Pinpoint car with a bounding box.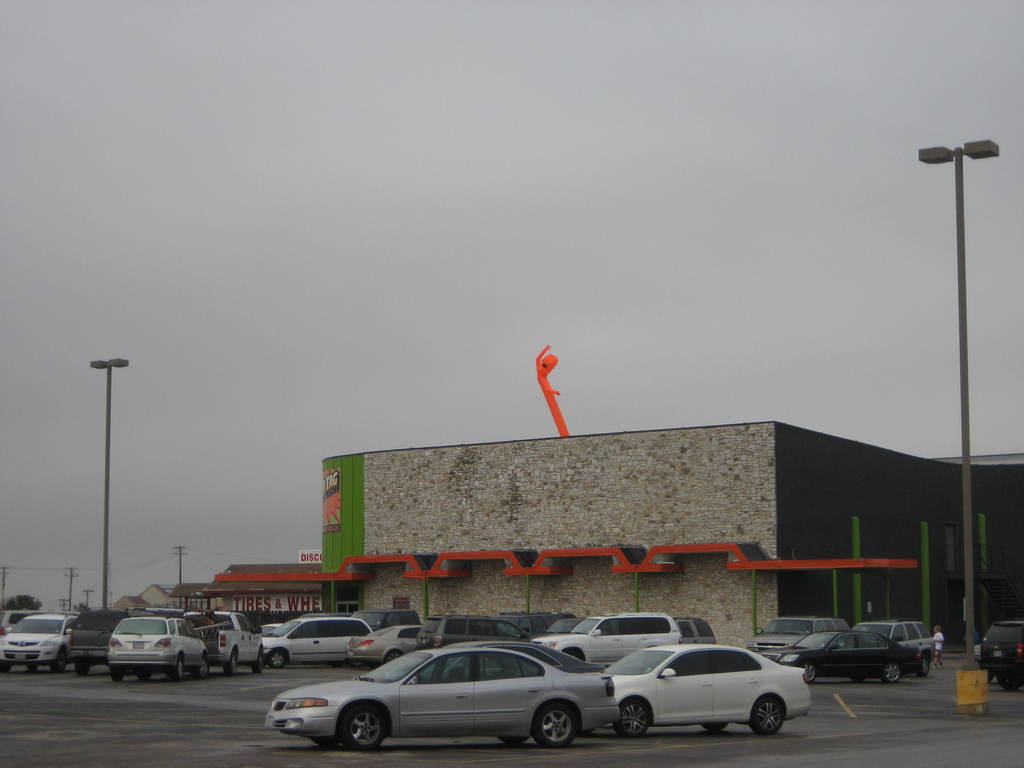
bbox(590, 641, 808, 748).
